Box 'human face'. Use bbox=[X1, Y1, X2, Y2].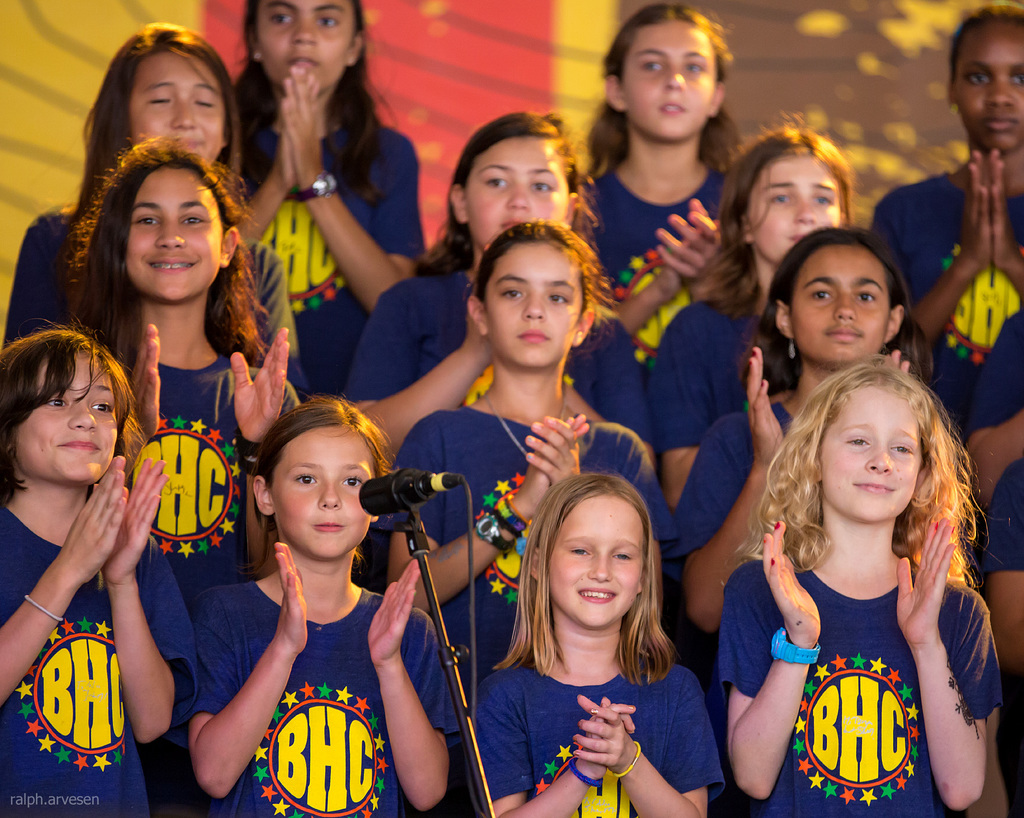
bbox=[481, 240, 588, 366].
